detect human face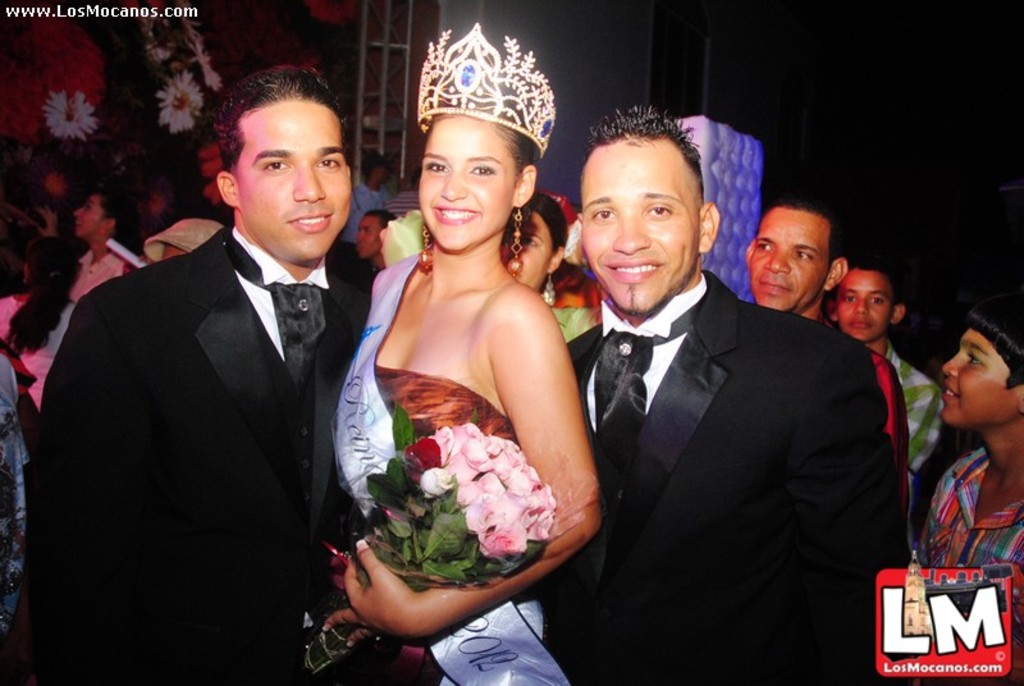
x1=502, y1=215, x2=553, y2=291
